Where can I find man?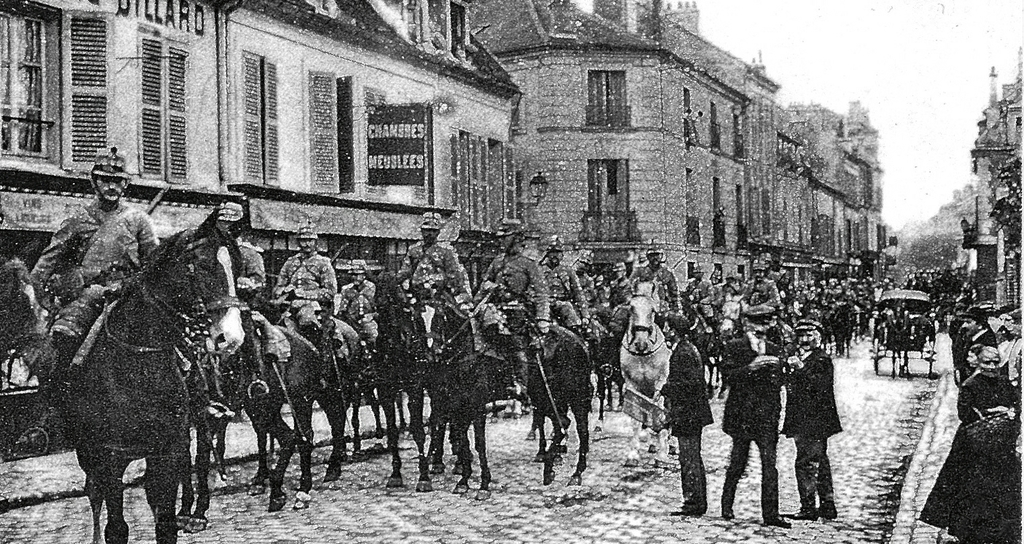
You can find it at <box>5,147,159,465</box>.
